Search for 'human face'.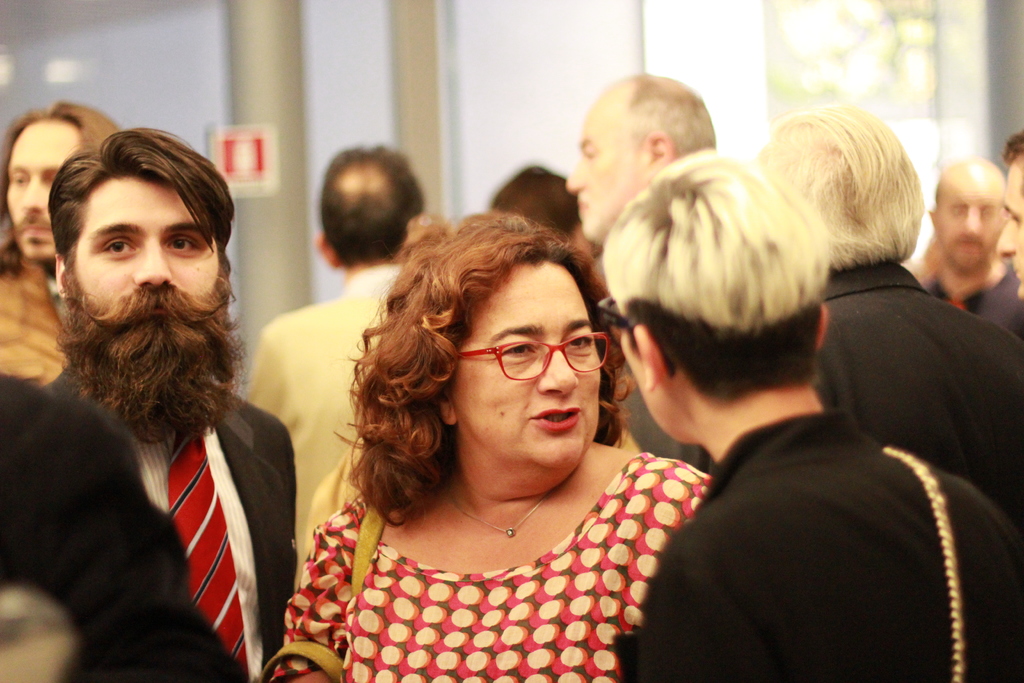
Found at 83 188 215 334.
